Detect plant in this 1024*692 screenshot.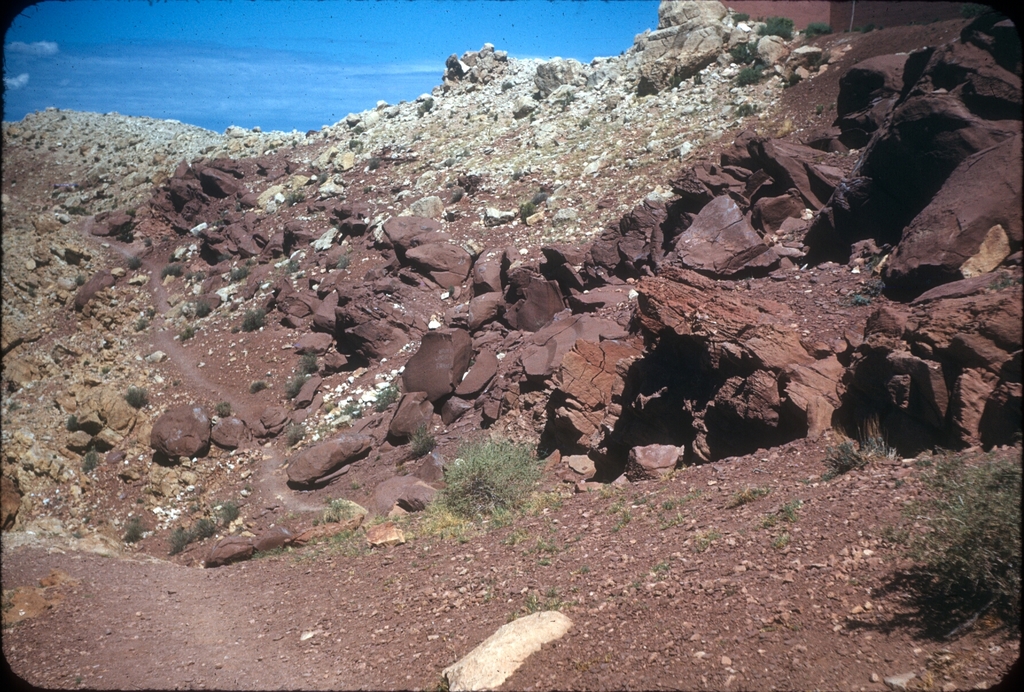
Detection: [x1=85, y1=449, x2=102, y2=475].
